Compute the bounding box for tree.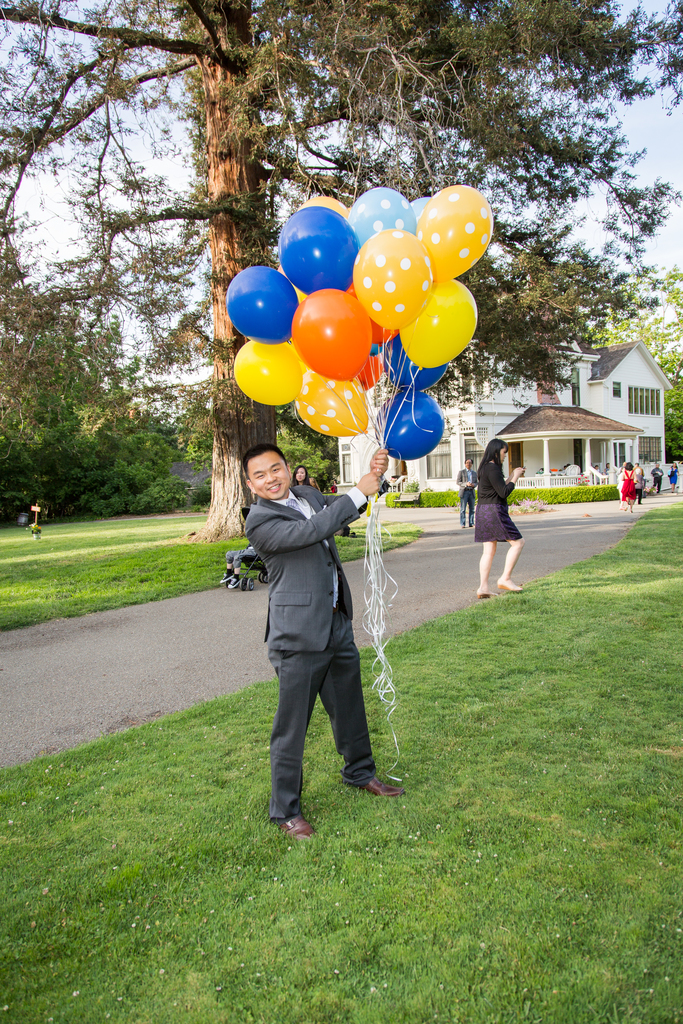
0,410,186,531.
